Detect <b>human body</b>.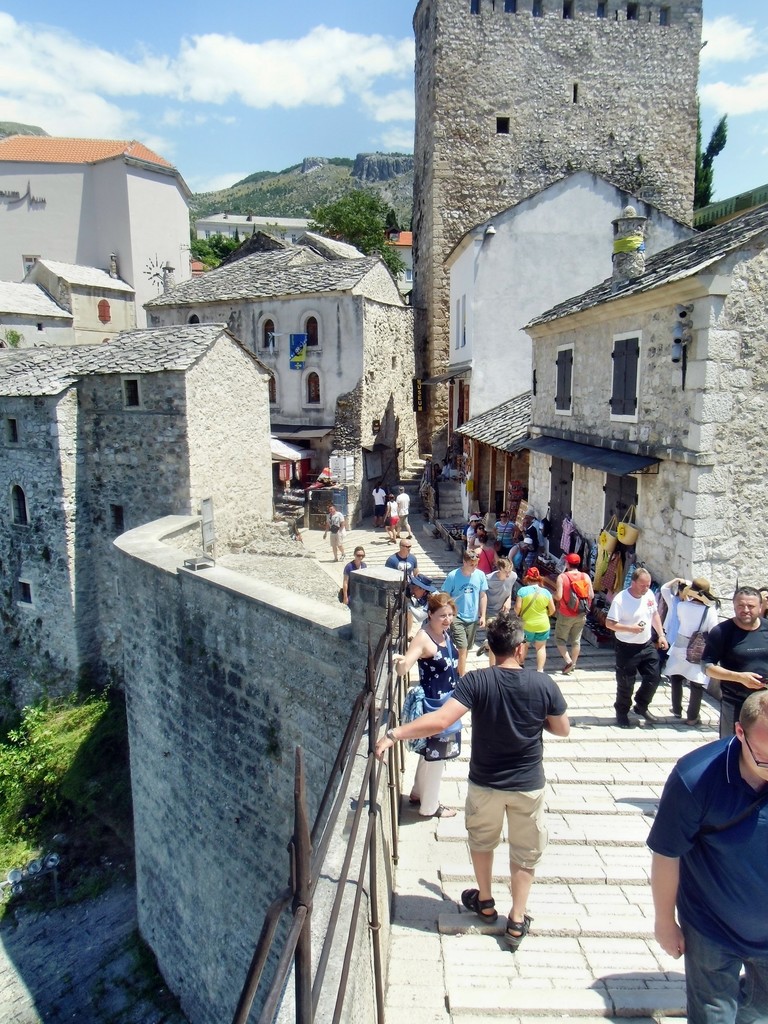
Detected at 385:543:419:579.
